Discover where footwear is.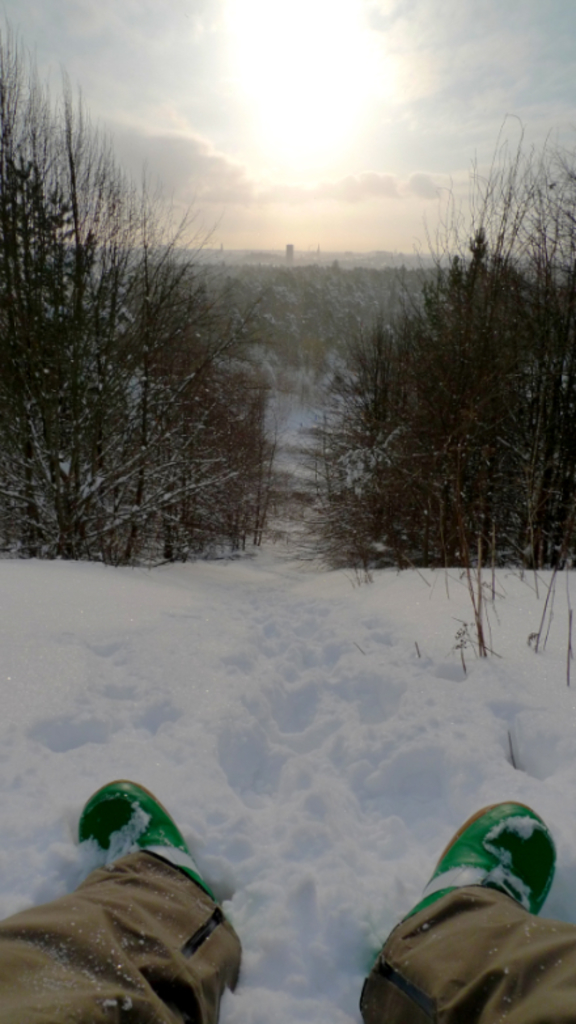
Discovered at bbox(72, 773, 224, 900).
